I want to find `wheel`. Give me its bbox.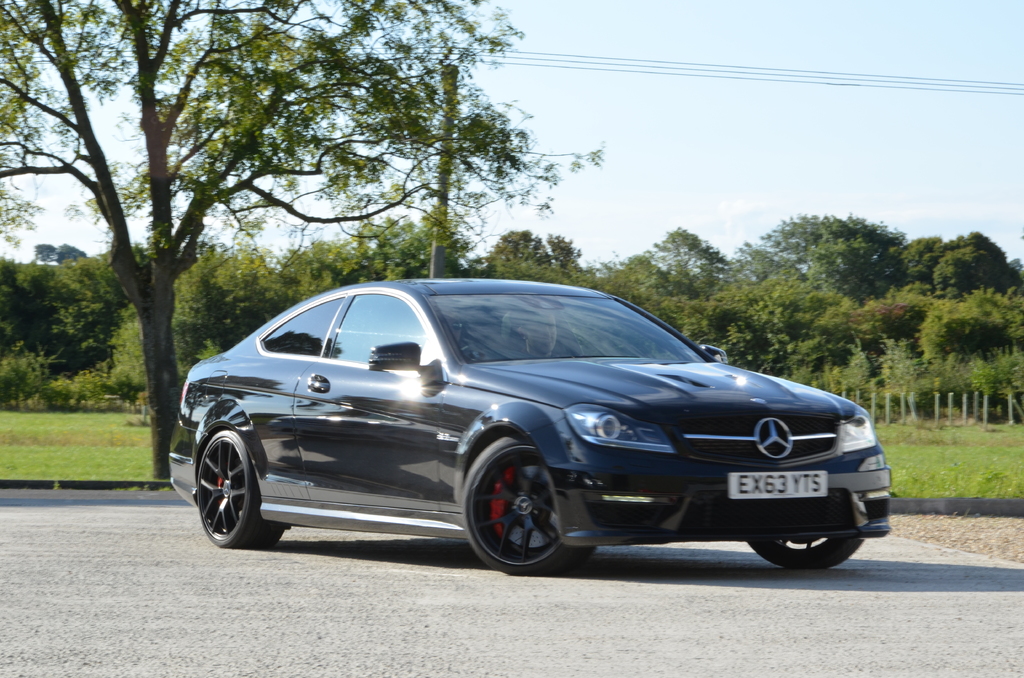
l=191, t=420, r=266, b=549.
